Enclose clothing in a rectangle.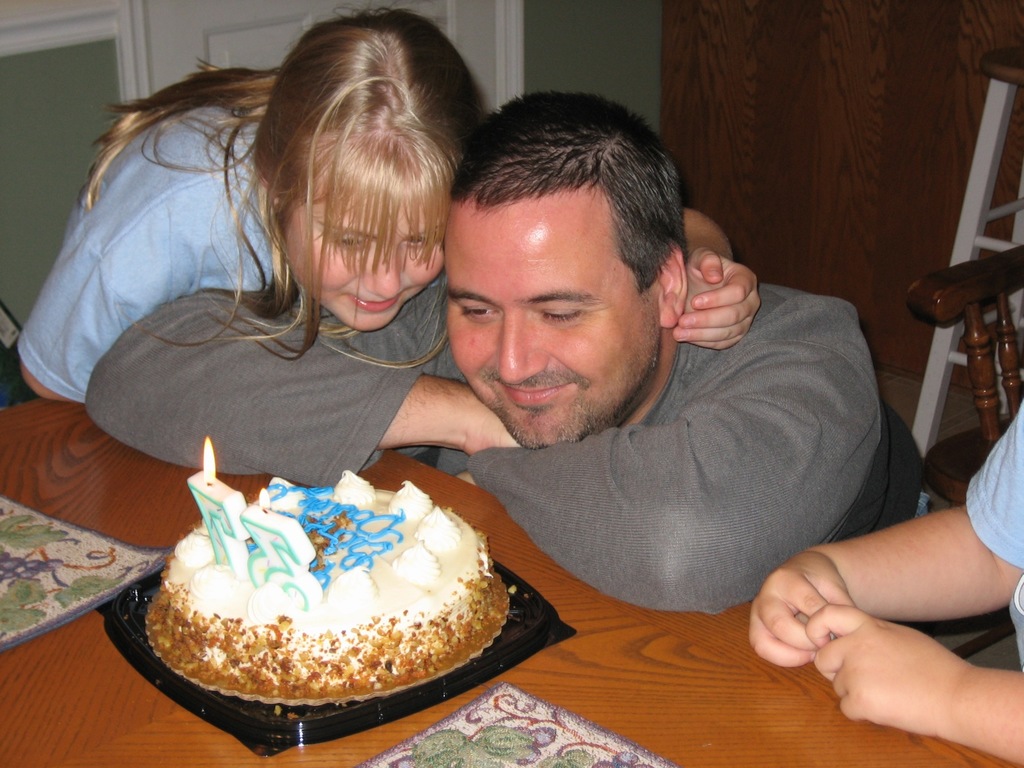
bbox=[81, 271, 943, 630].
